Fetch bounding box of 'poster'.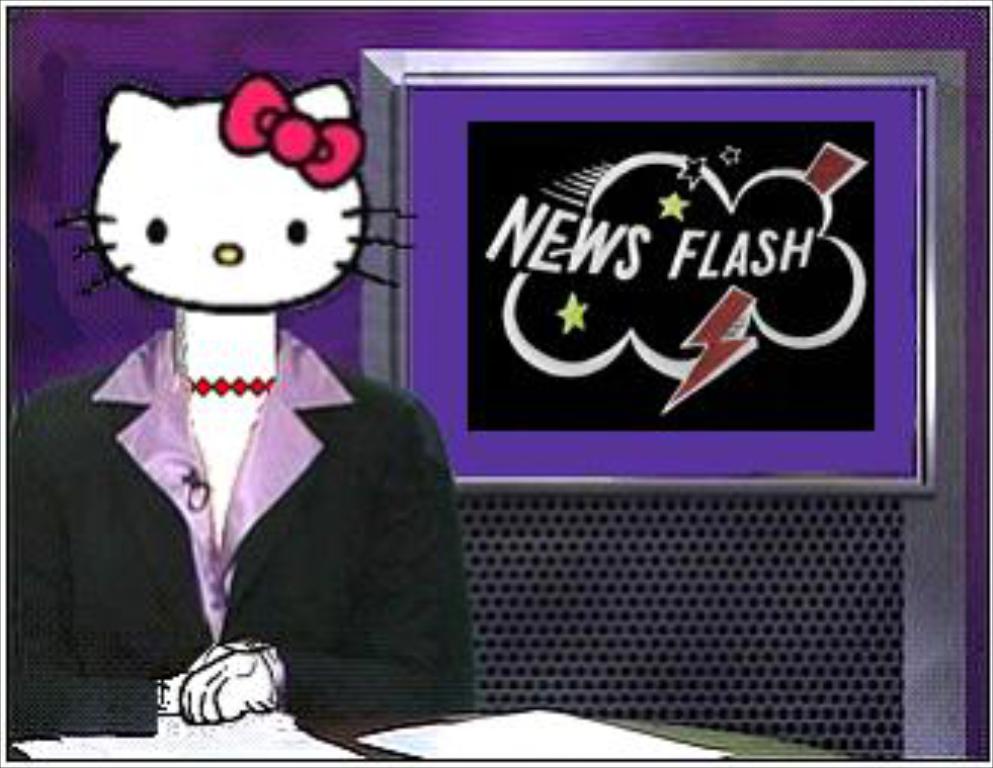
Bbox: x1=9 y1=0 x2=990 y2=762.
